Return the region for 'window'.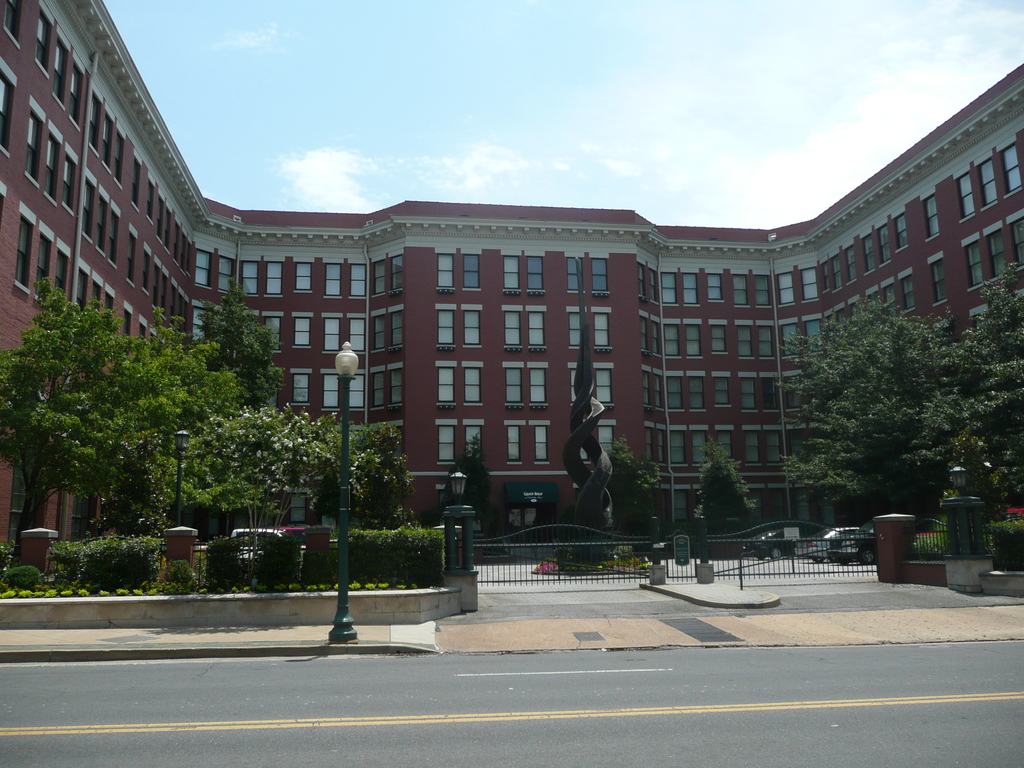
(13,202,29,293).
